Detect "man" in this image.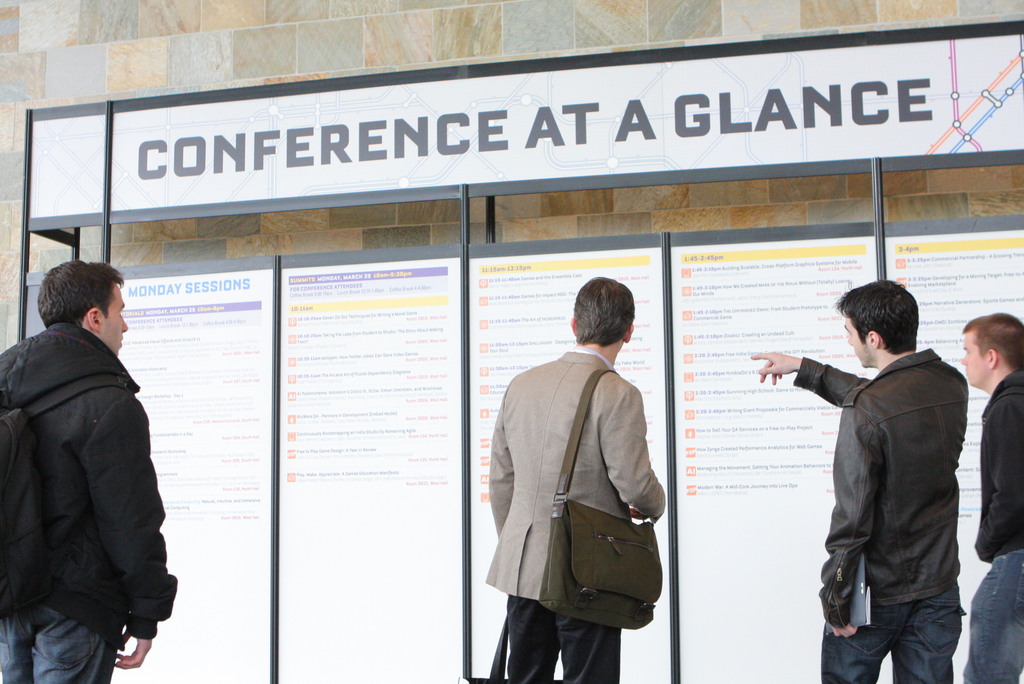
Detection: [0,259,178,683].
